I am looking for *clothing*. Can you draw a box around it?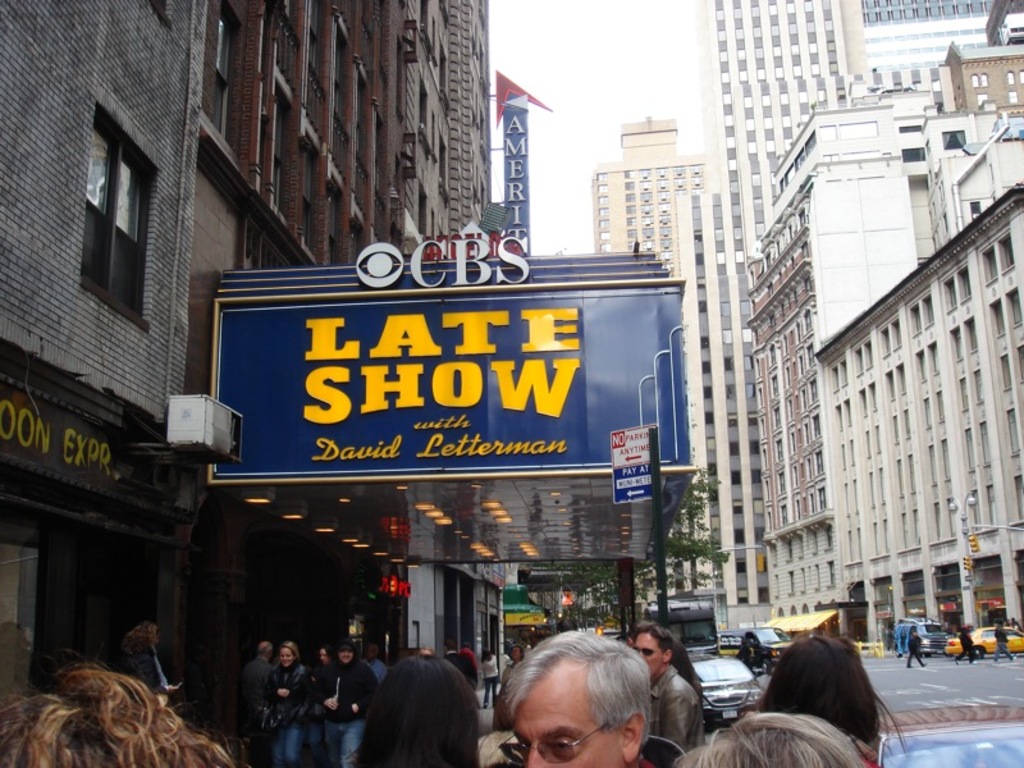
Sure, the bounding box is 268, 726, 296, 760.
